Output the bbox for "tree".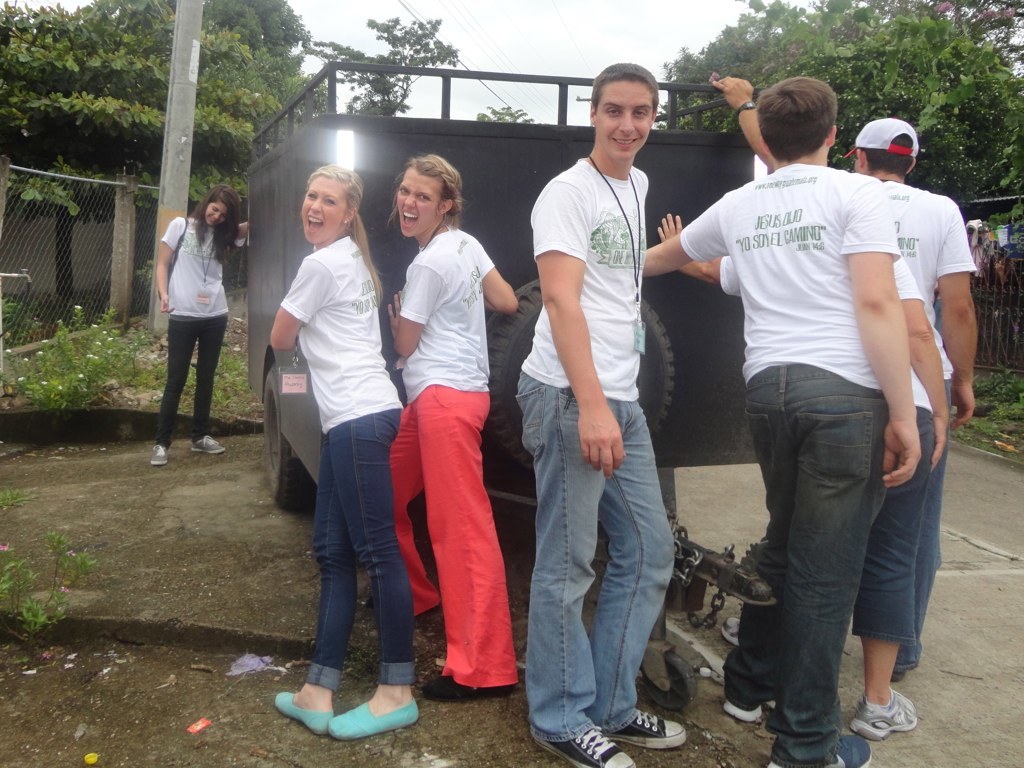
[0,0,336,232].
